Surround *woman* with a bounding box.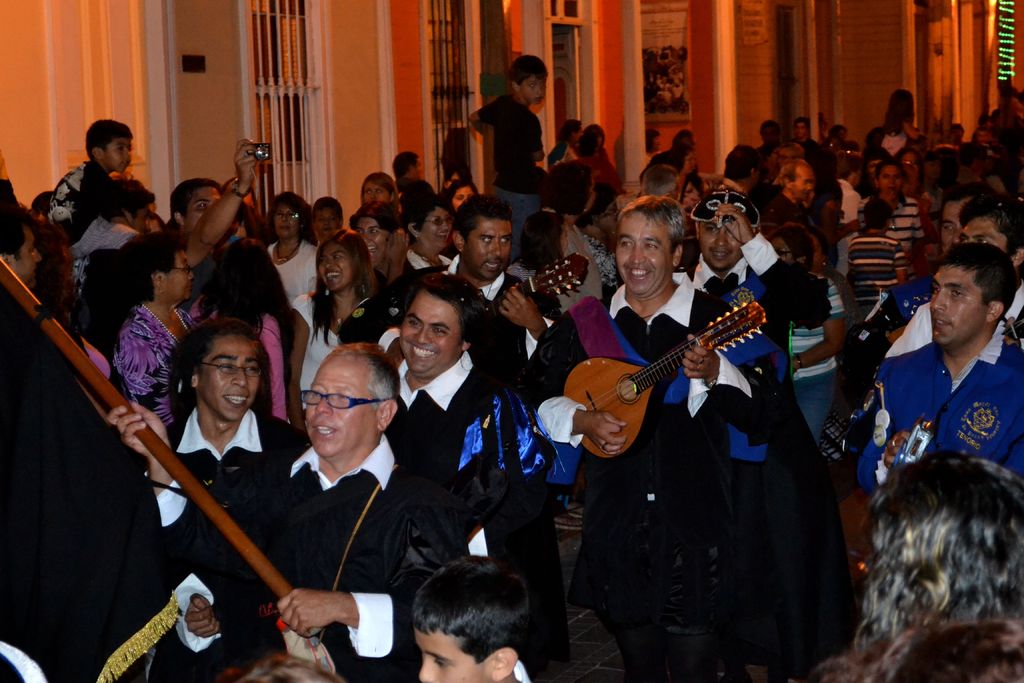
447/181/477/224.
